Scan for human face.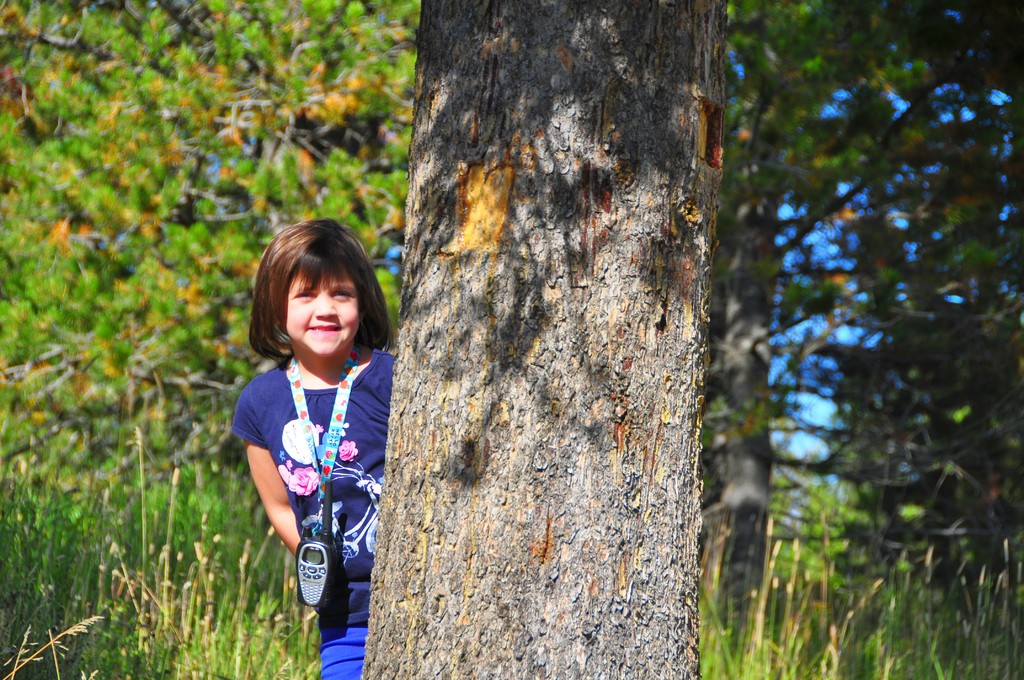
Scan result: region(284, 268, 362, 355).
